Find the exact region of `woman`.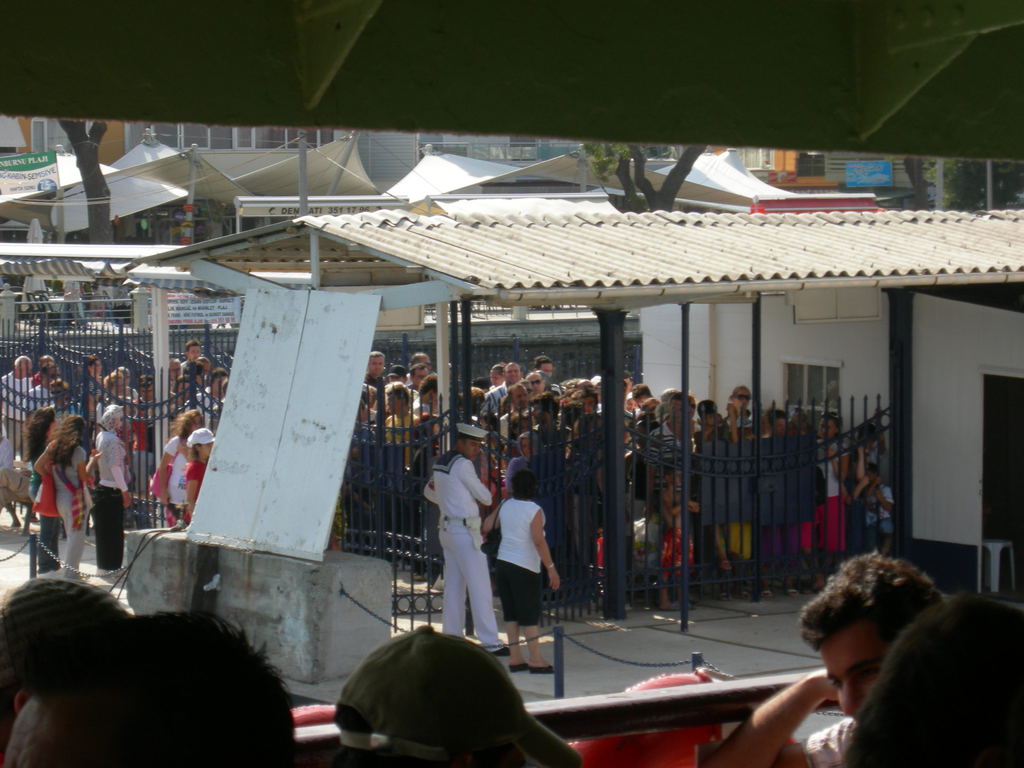
Exact region: pyautogui.locateOnScreen(506, 430, 548, 550).
